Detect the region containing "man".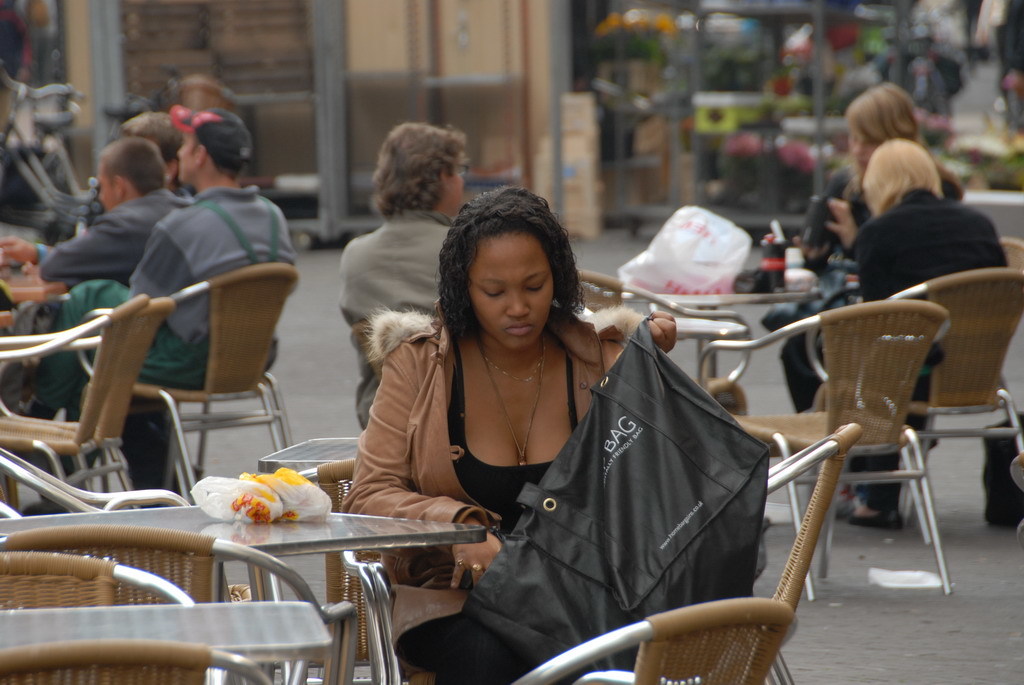
pyautogui.locateOnScreen(45, 123, 299, 492).
